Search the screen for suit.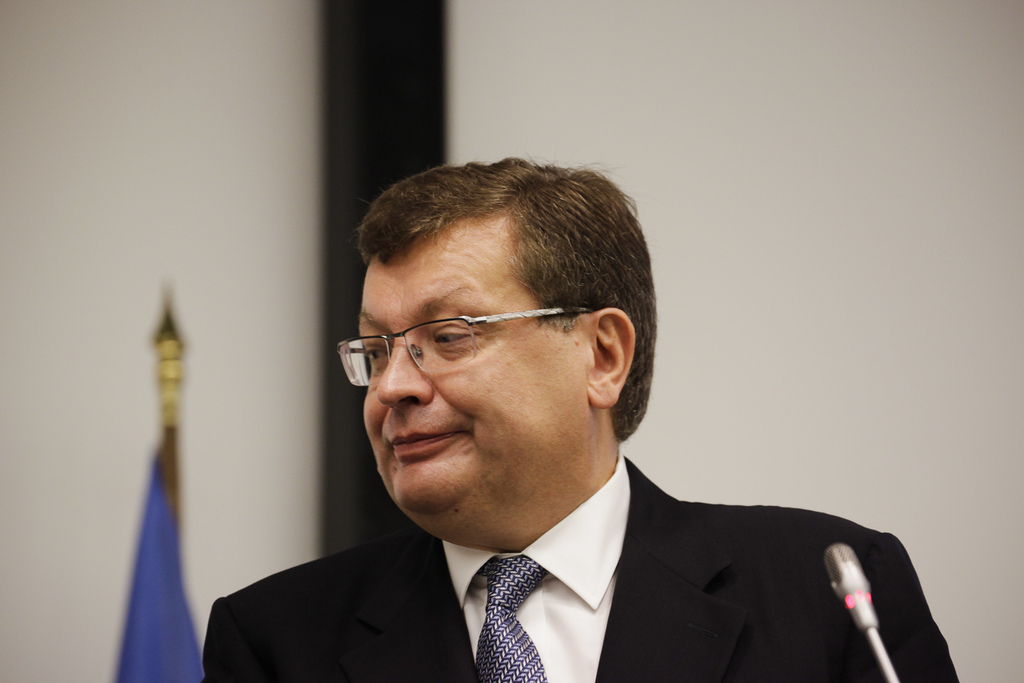
Found at bbox=(202, 457, 959, 682).
